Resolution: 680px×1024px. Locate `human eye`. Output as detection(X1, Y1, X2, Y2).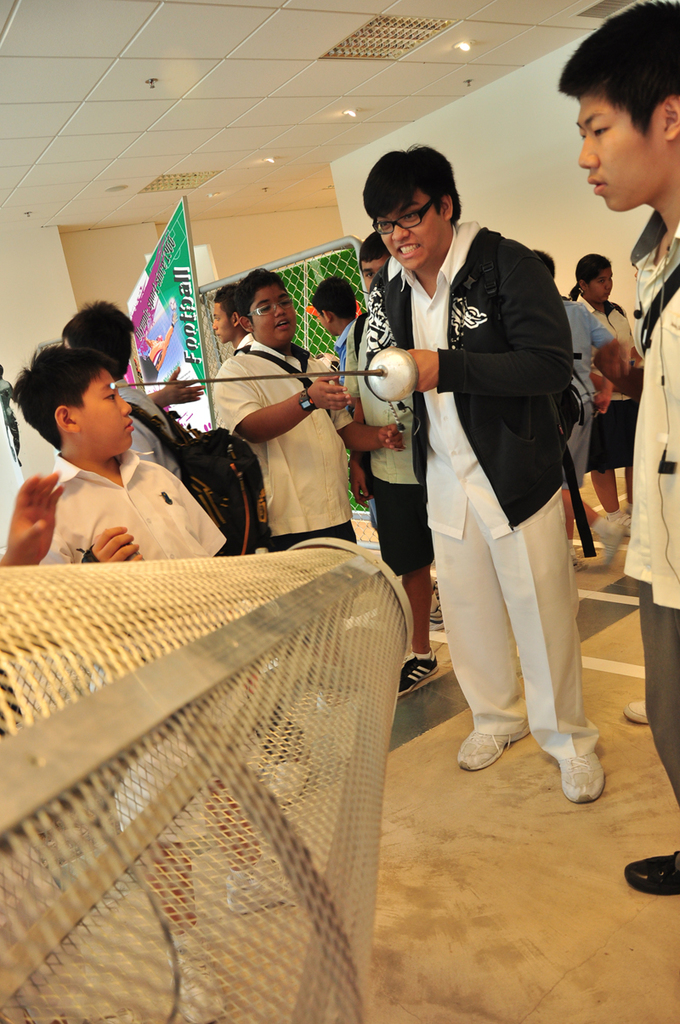
detection(378, 222, 392, 238).
